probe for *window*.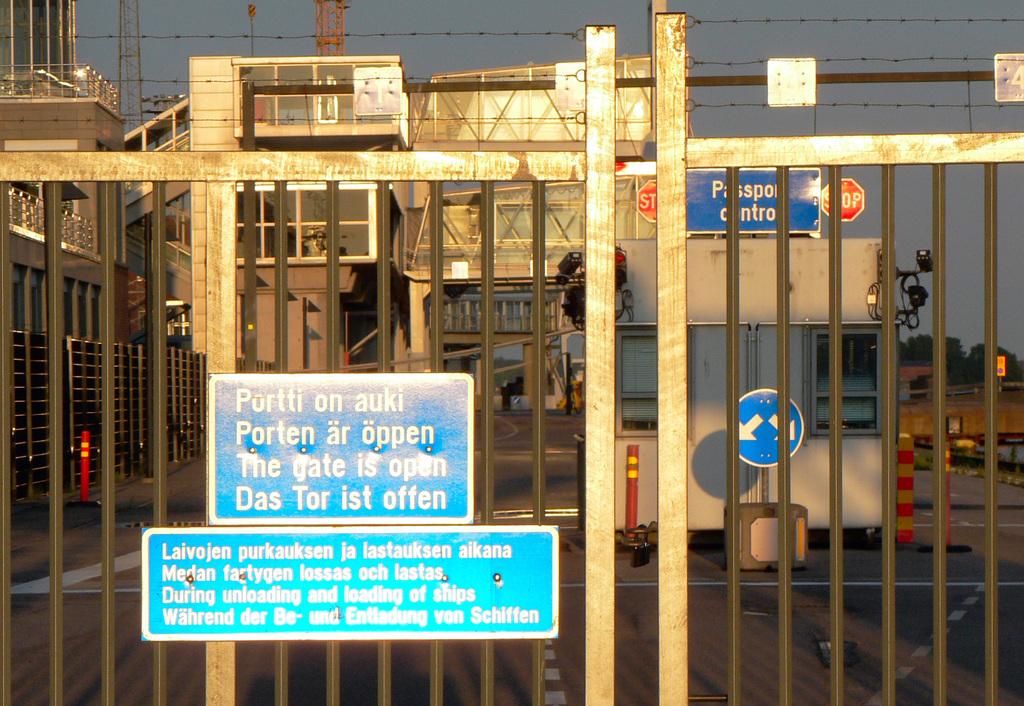
Probe result: <region>32, 270, 44, 330</region>.
